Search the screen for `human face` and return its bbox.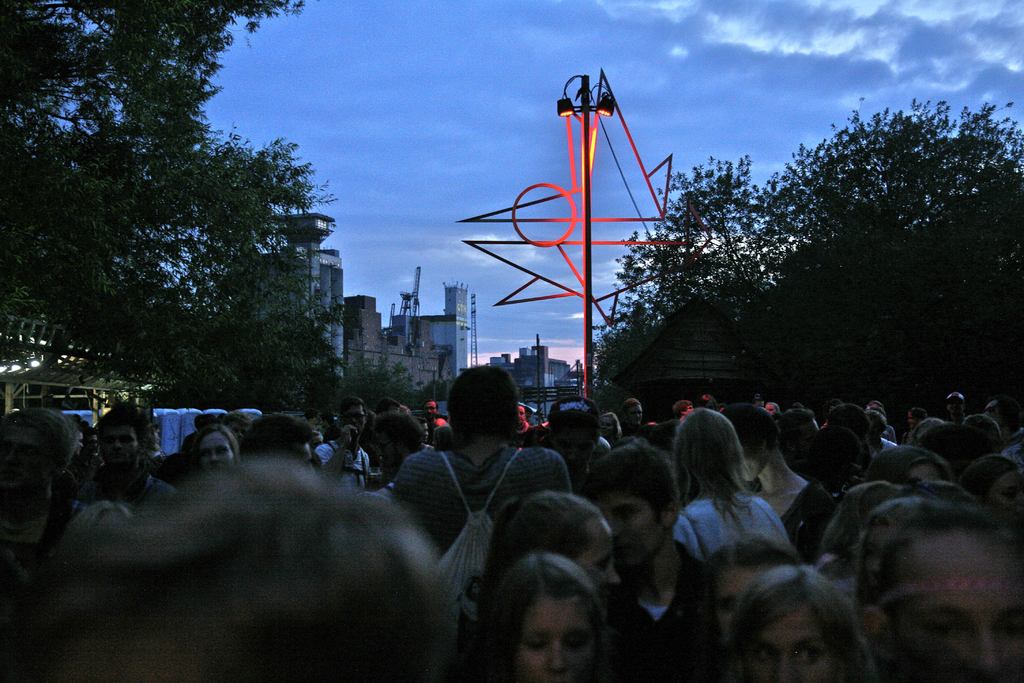
Found: bbox=[194, 434, 236, 476].
